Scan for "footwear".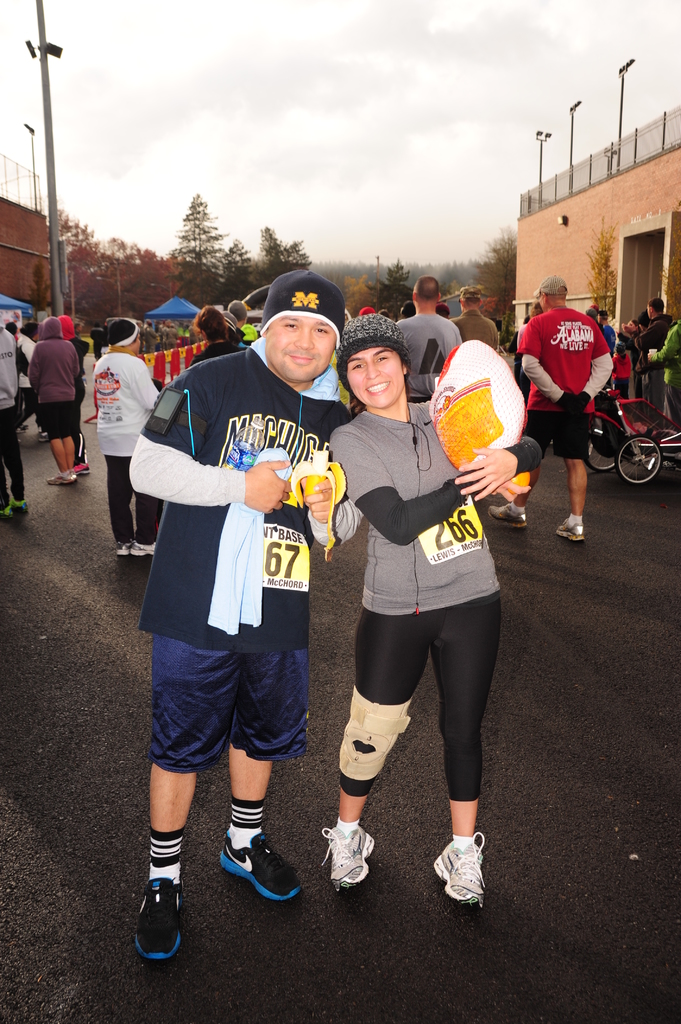
Scan result: (77,461,94,474).
